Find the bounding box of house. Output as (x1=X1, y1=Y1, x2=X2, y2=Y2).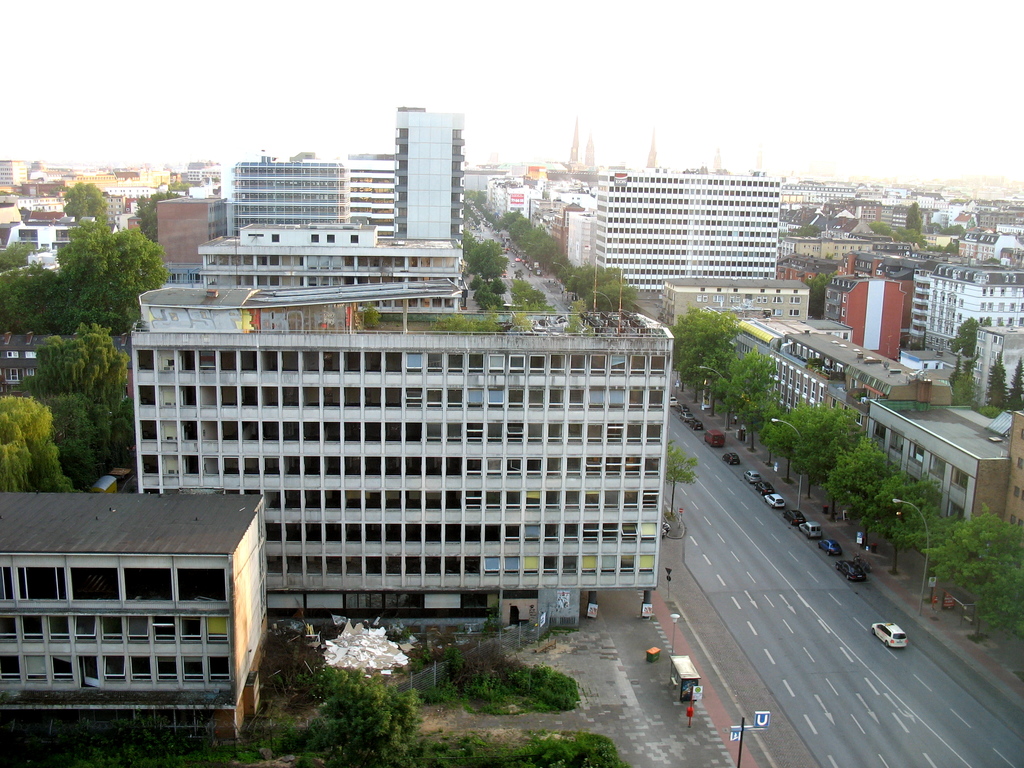
(x1=1002, y1=403, x2=1023, y2=509).
